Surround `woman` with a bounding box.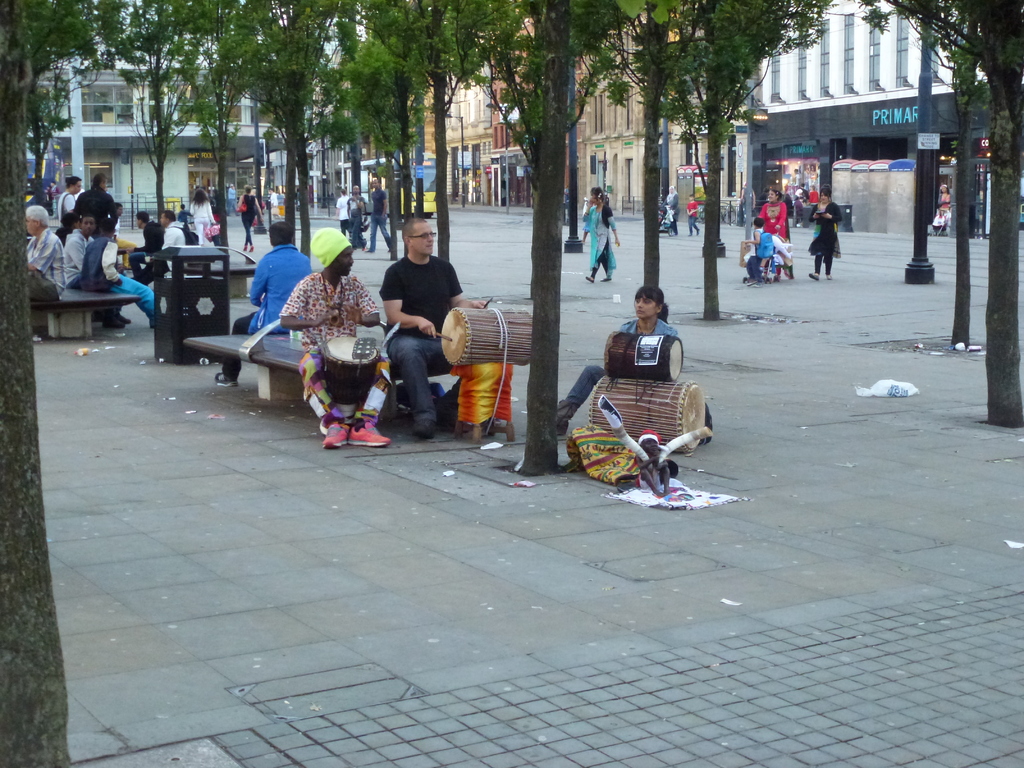
locate(805, 182, 844, 278).
